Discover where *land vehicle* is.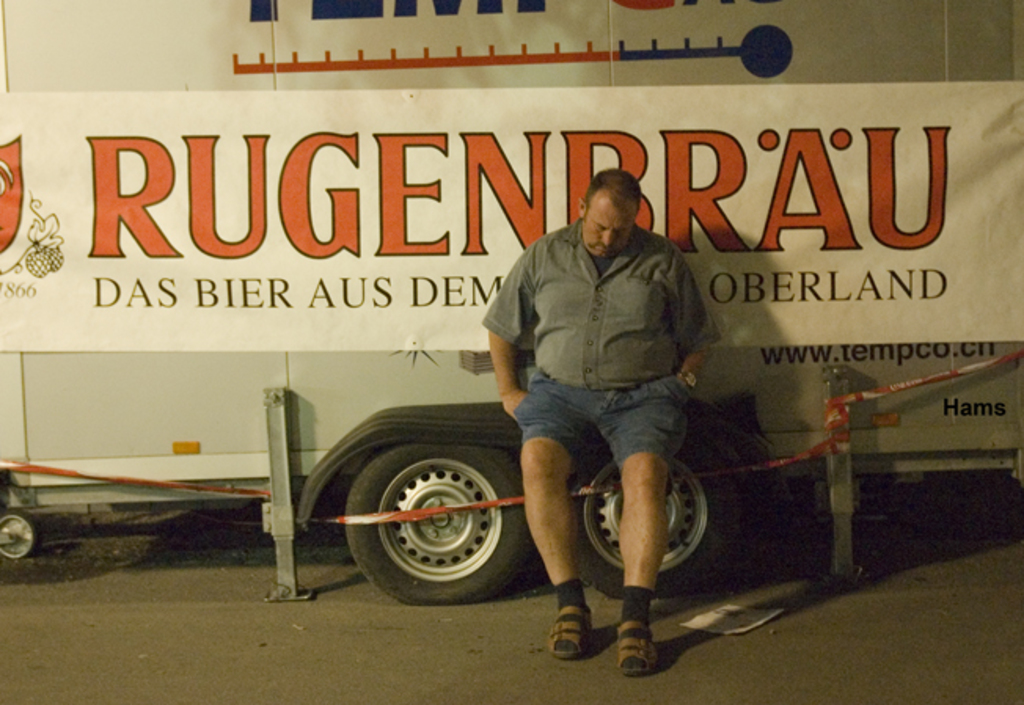
Discovered at [16,42,922,653].
